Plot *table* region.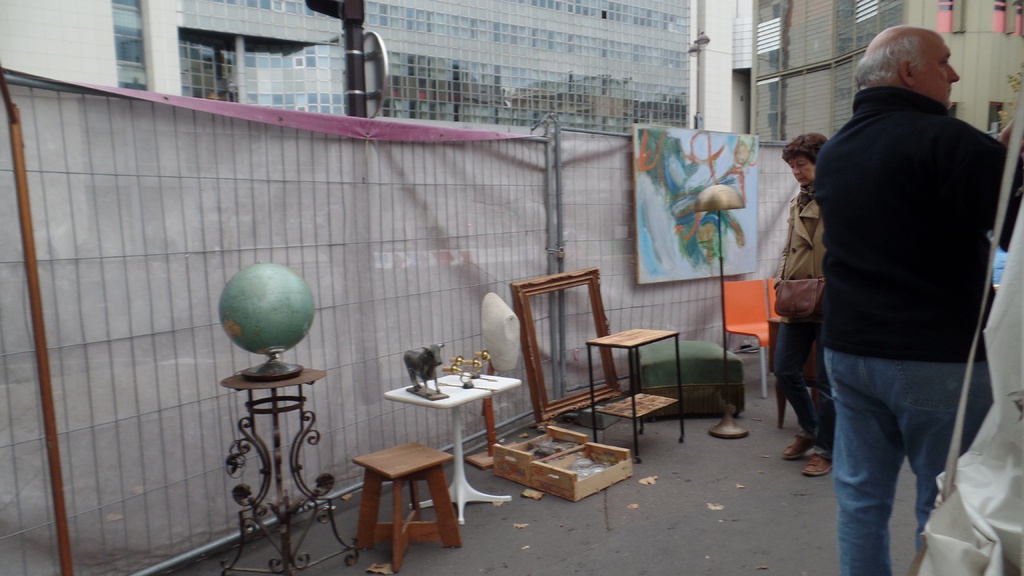
Plotted at left=222, top=372, right=322, bottom=575.
